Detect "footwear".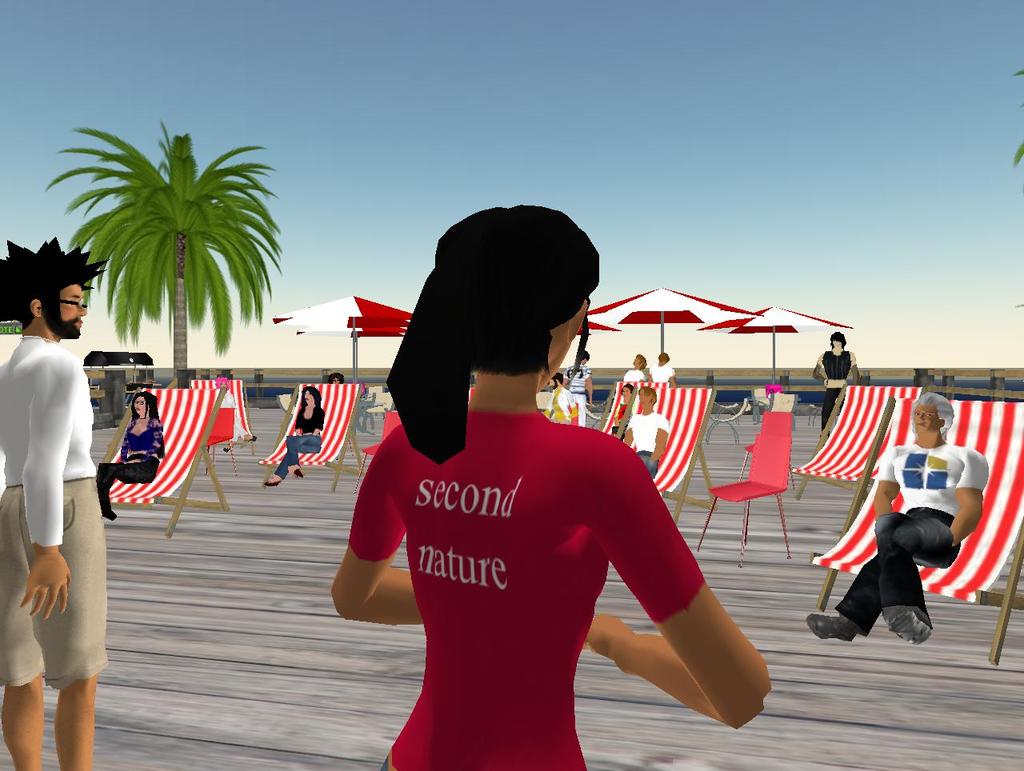
Detected at (left=295, top=469, right=304, bottom=479).
